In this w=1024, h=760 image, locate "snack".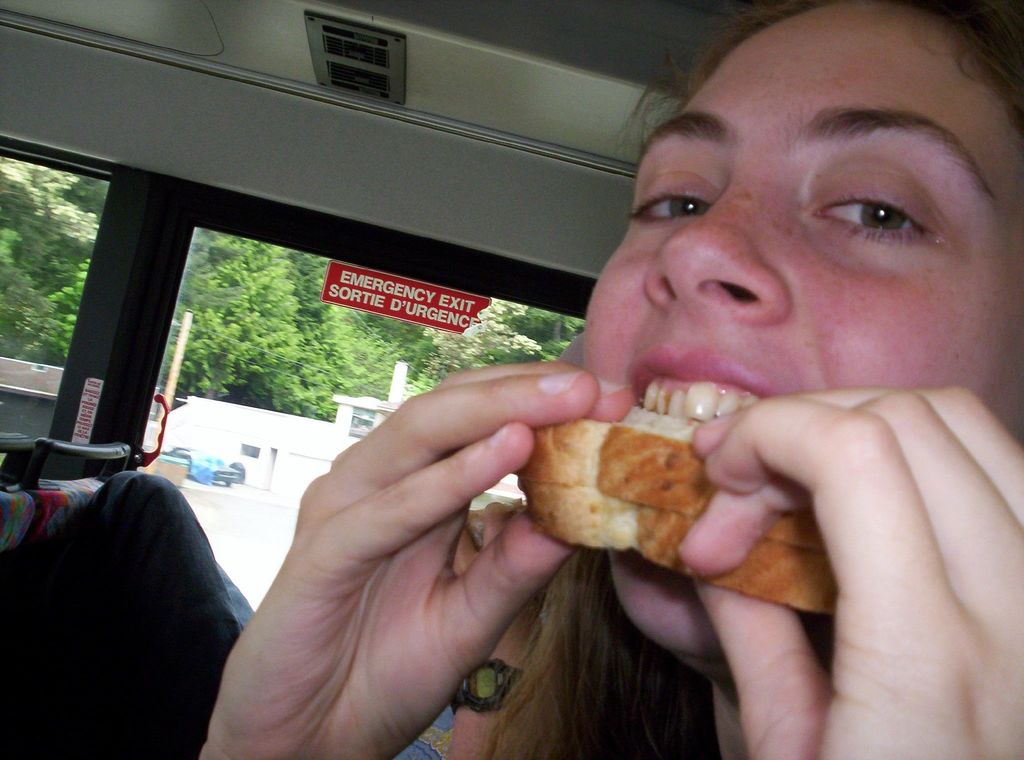
Bounding box: Rect(513, 407, 835, 627).
